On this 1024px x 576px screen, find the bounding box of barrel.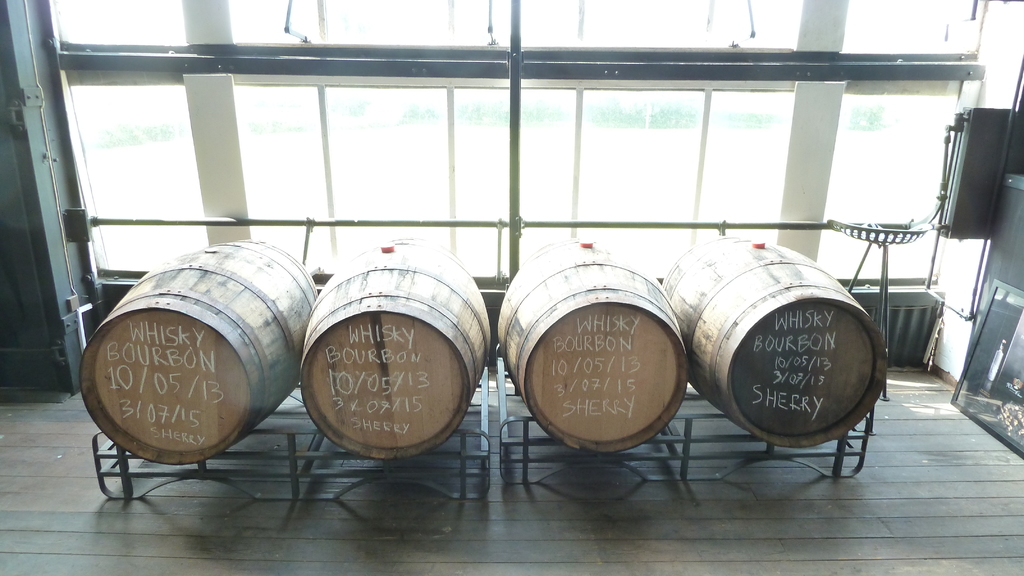
Bounding box: bbox=(84, 246, 321, 460).
